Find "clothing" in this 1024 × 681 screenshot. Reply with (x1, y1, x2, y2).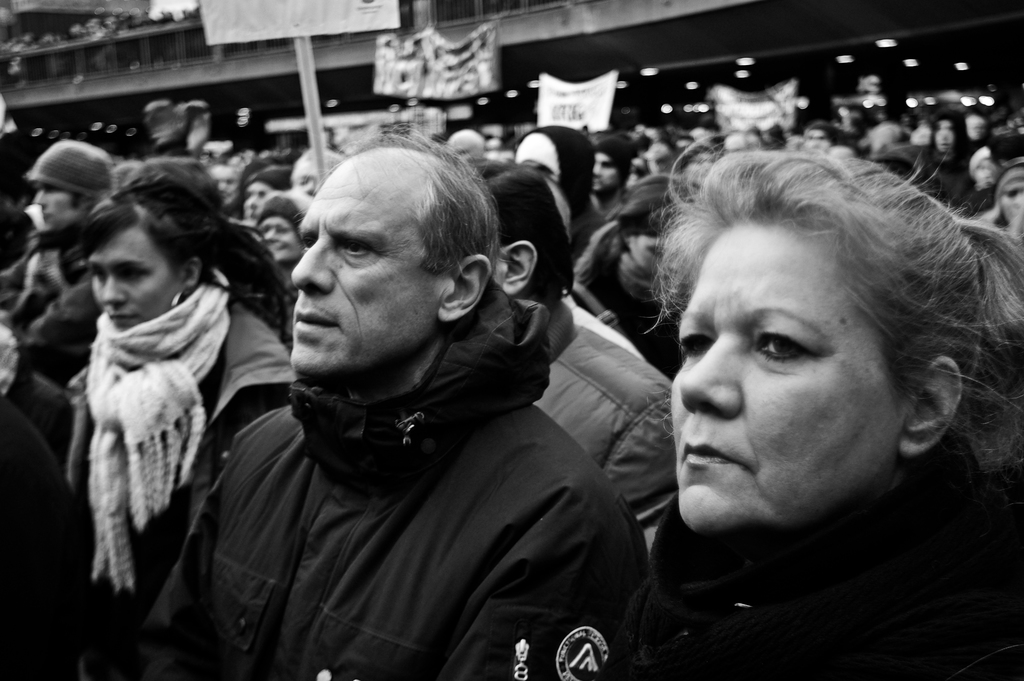
(65, 268, 291, 634).
